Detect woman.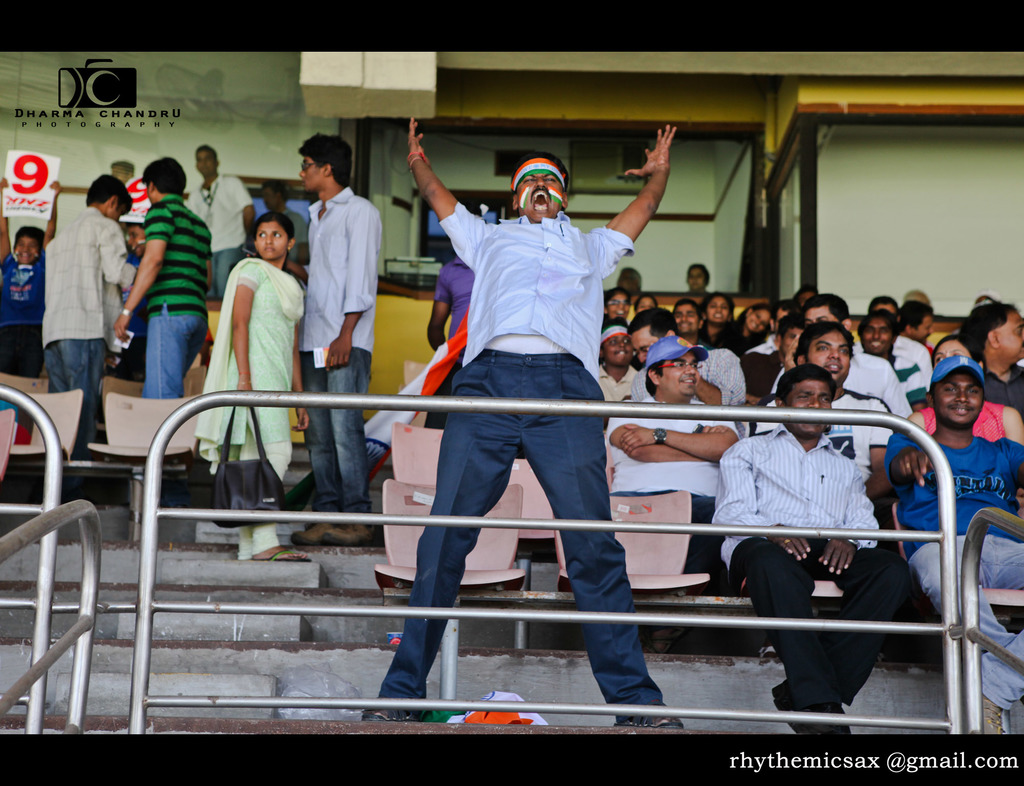
Detected at crop(708, 305, 776, 353).
